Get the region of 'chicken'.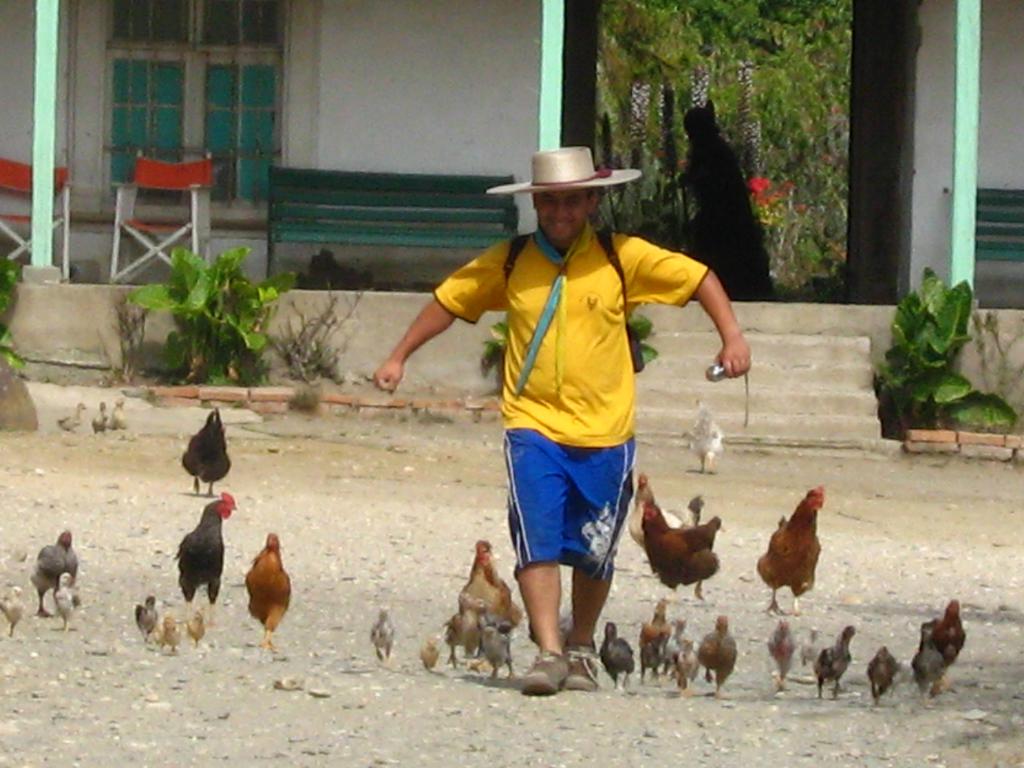
(left=449, top=528, right=525, bottom=650).
